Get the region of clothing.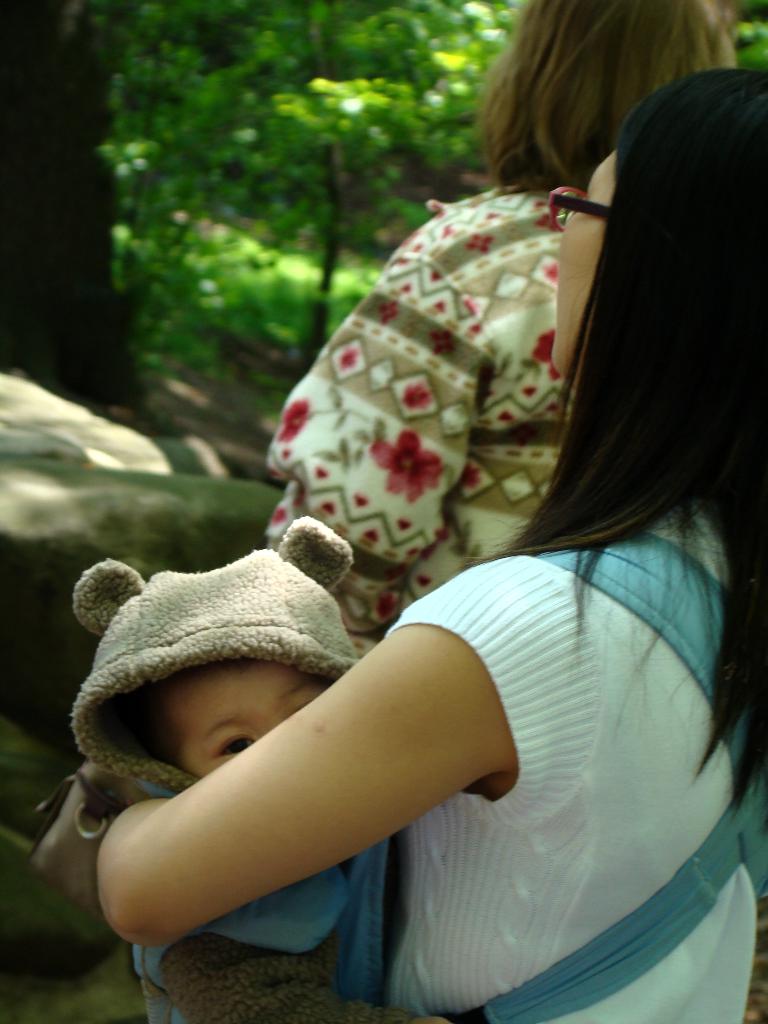
[x1=70, y1=515, x2=434, y2=1021].
